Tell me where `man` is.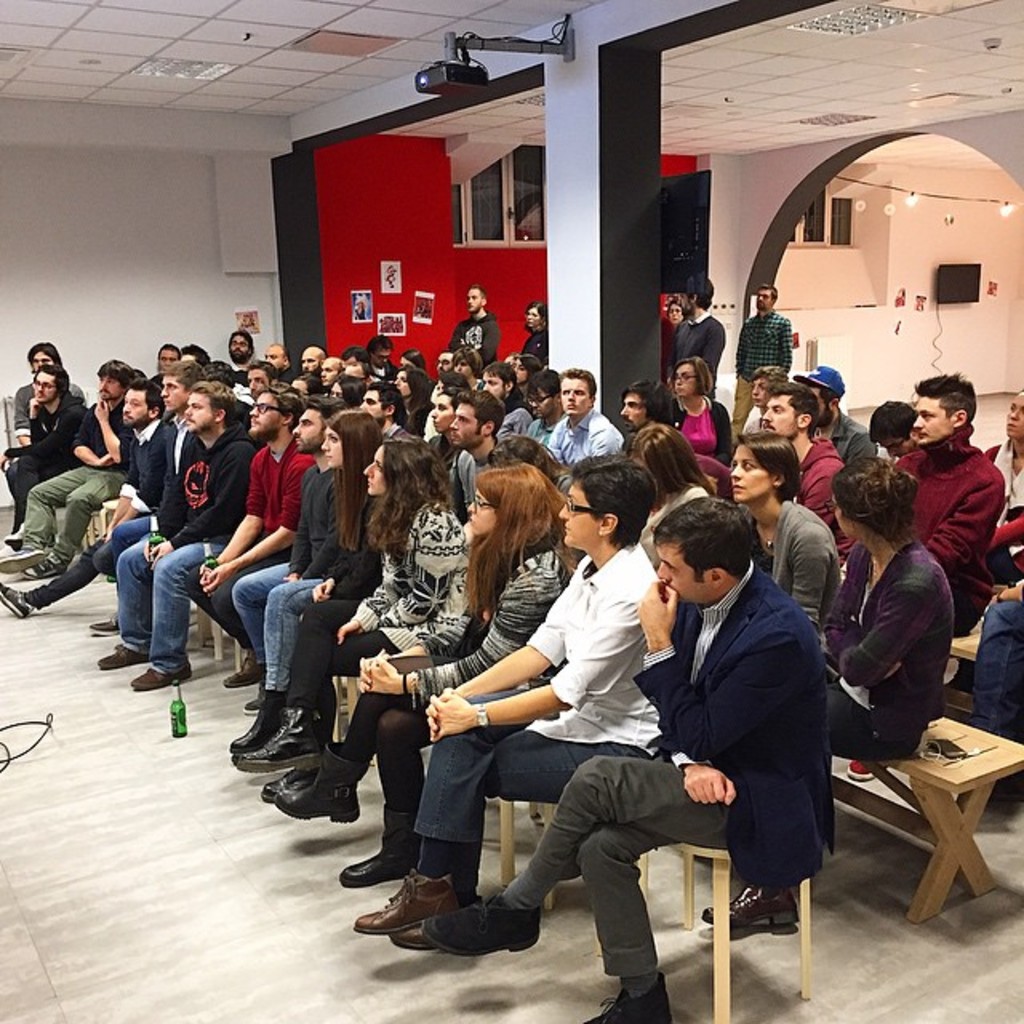
`man` is at 301,346,323,374.
